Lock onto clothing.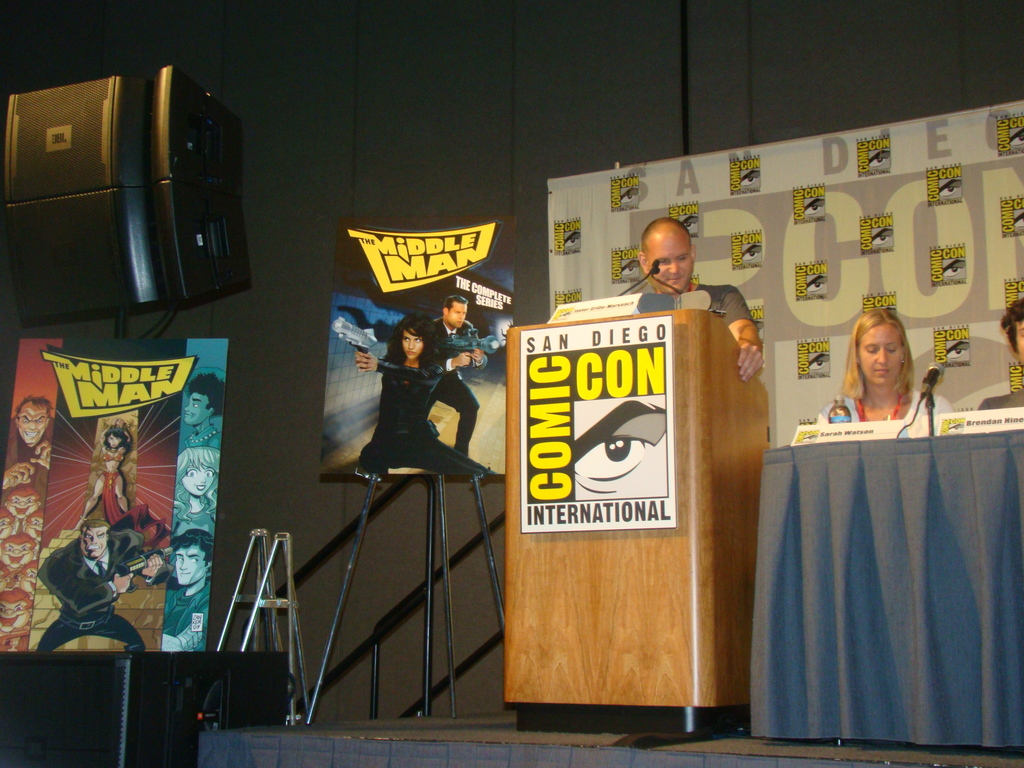
Locked: region(41, 529, 173, 651).
